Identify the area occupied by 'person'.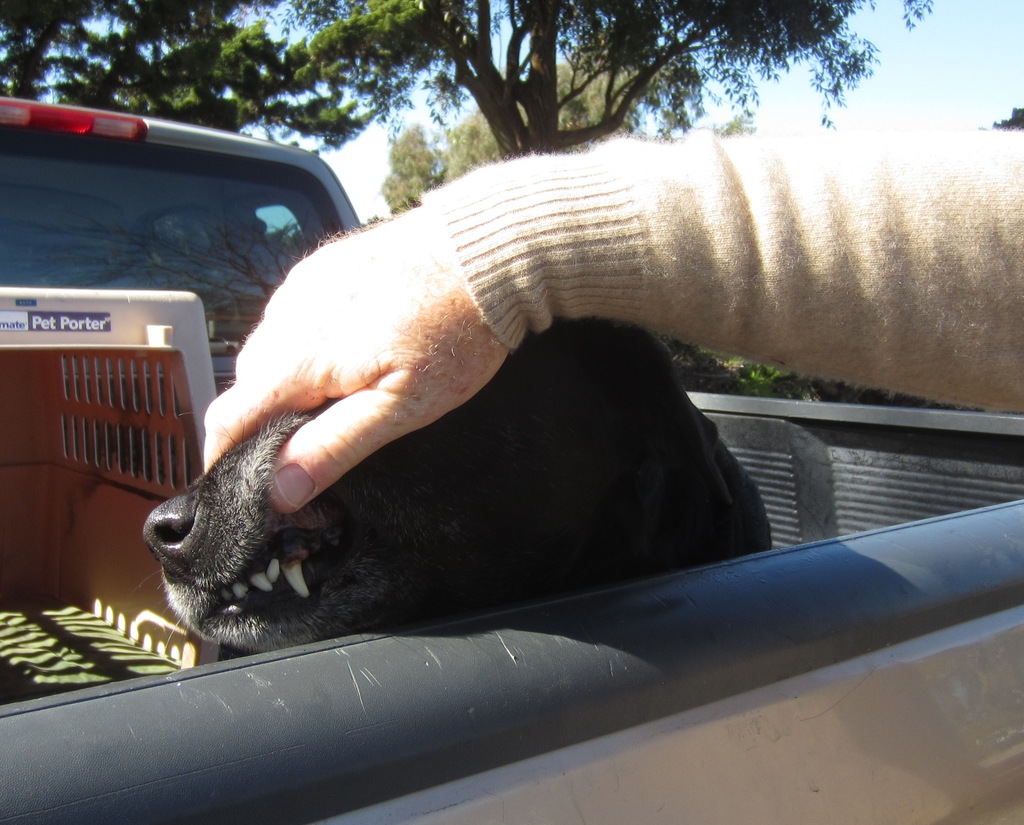
Area: bbox=(202, 127, 1023, 515).
